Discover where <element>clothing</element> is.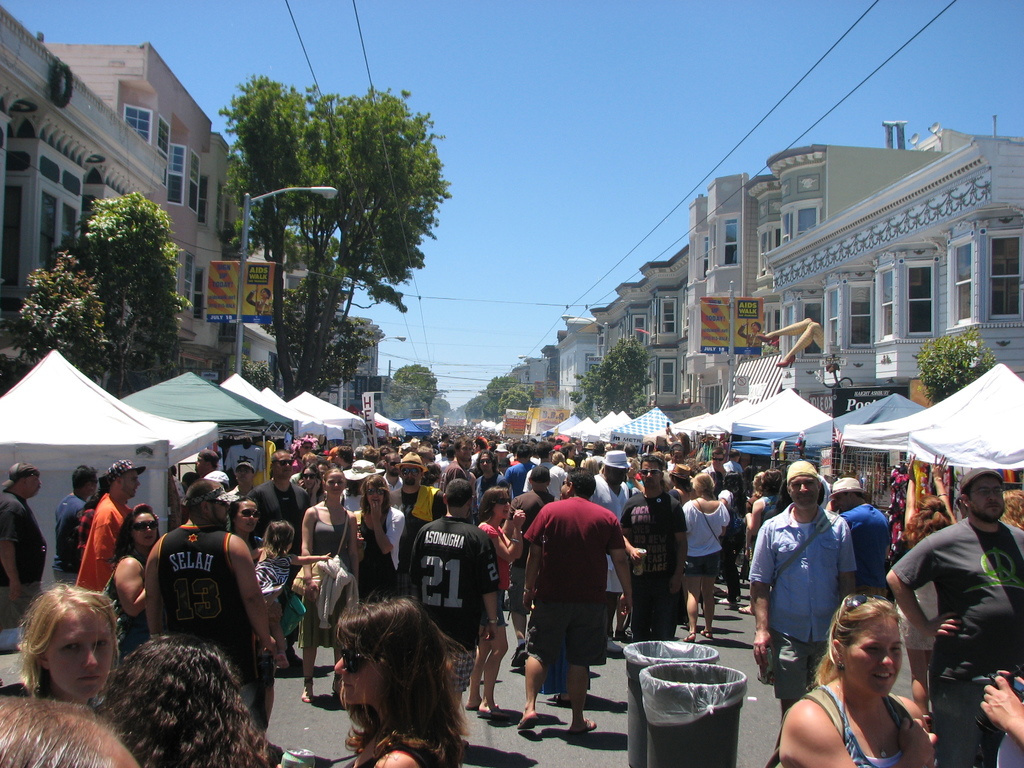
Discovered at rect(682, 484, 733, 565).
